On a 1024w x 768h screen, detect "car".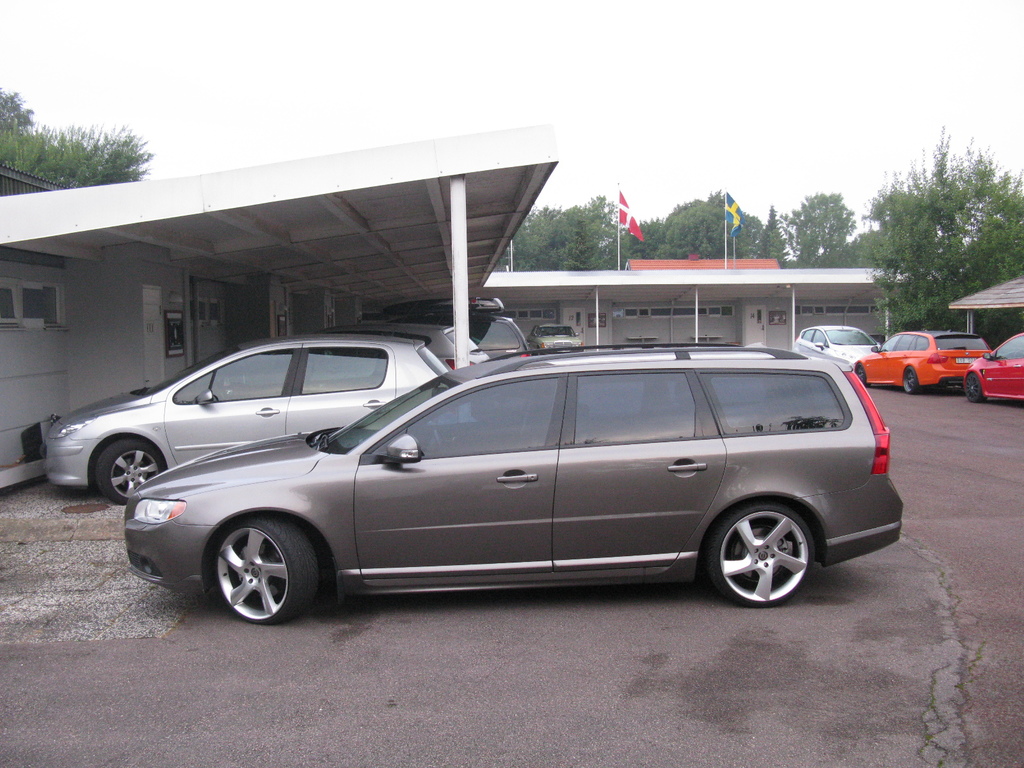
bbox=[855, 328, 989, 397].
